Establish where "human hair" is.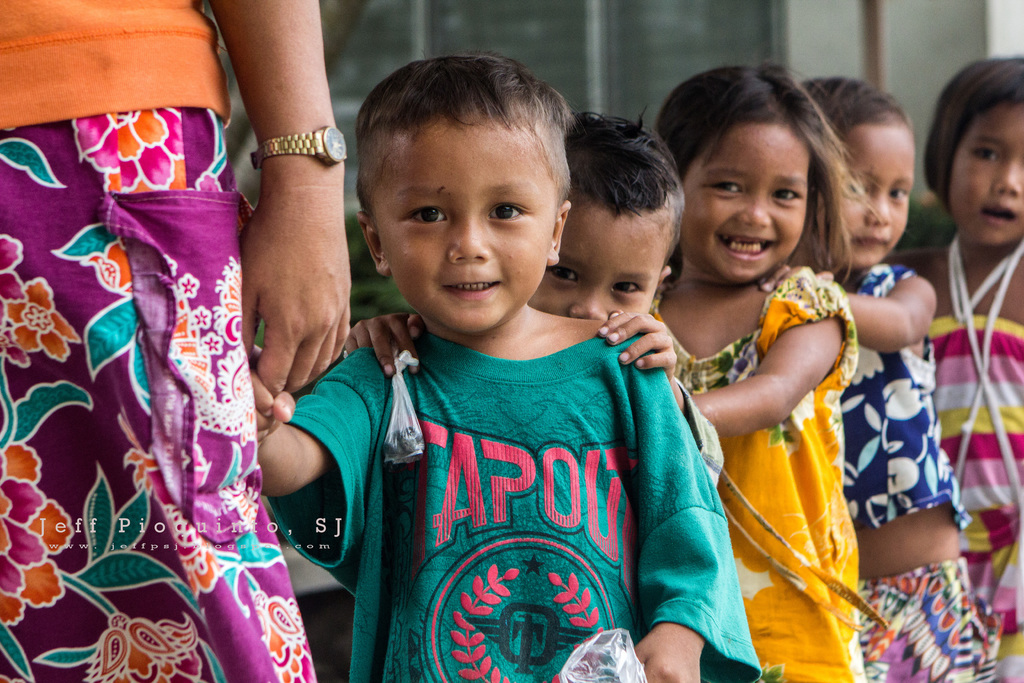
Established at x1=918, y1=47, x2=1023, y2=204.
